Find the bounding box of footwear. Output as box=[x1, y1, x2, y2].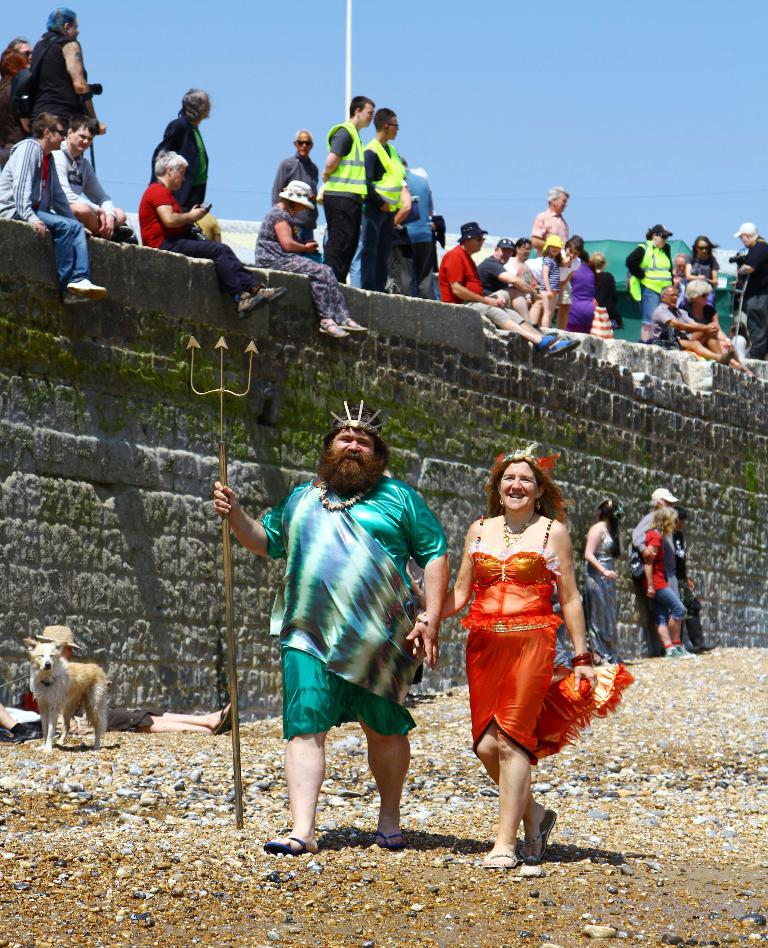
box=[344, 315, 370, 331].
